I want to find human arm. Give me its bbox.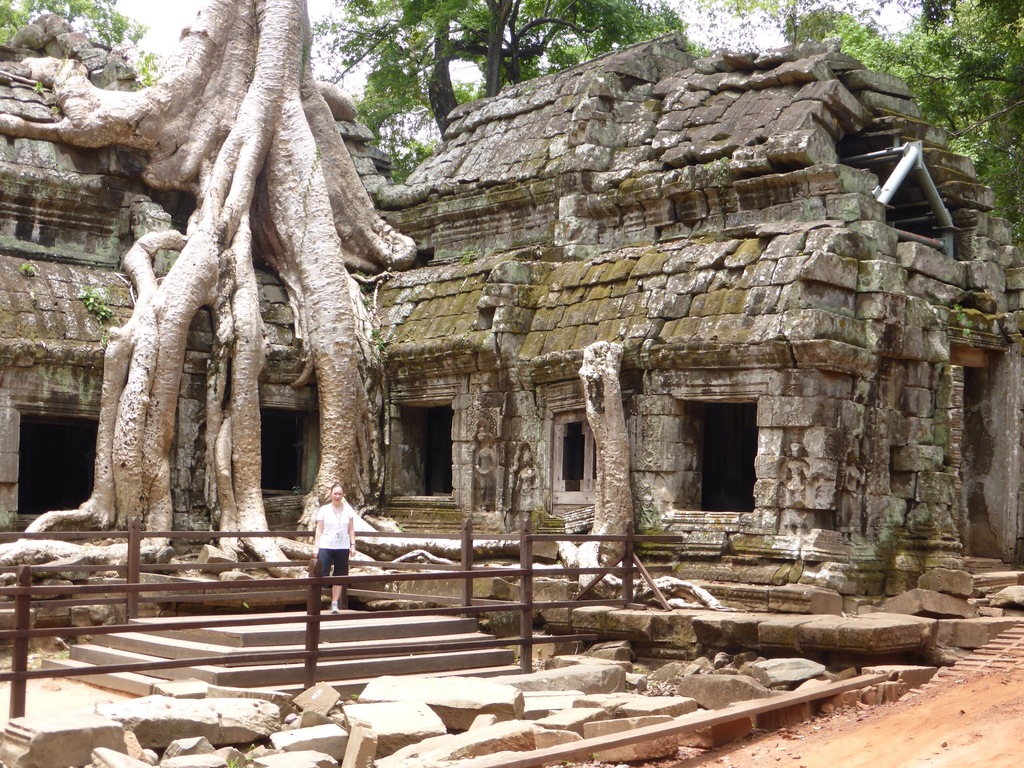
crop(315, 497, 320, 548).
